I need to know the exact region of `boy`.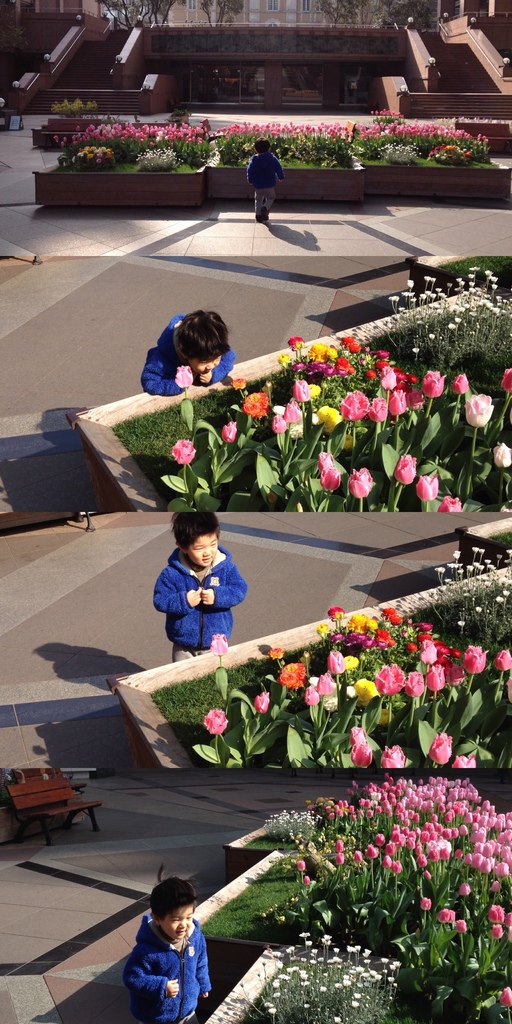
Region: crop(146, 515, 246, 663).
